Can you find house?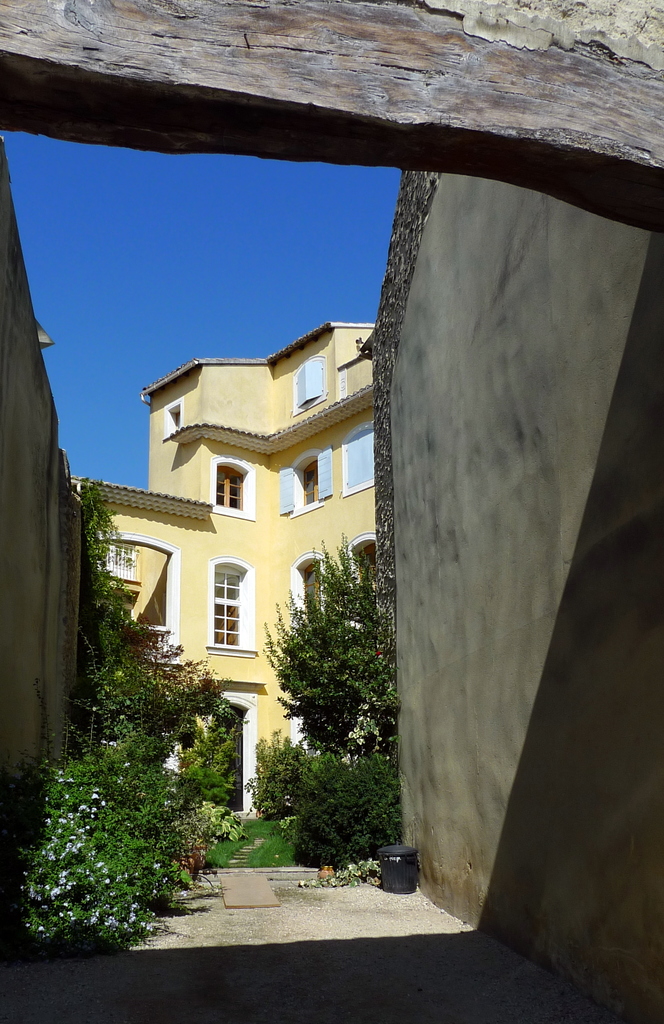
Yes, bounding box: 92/294/424/772.
